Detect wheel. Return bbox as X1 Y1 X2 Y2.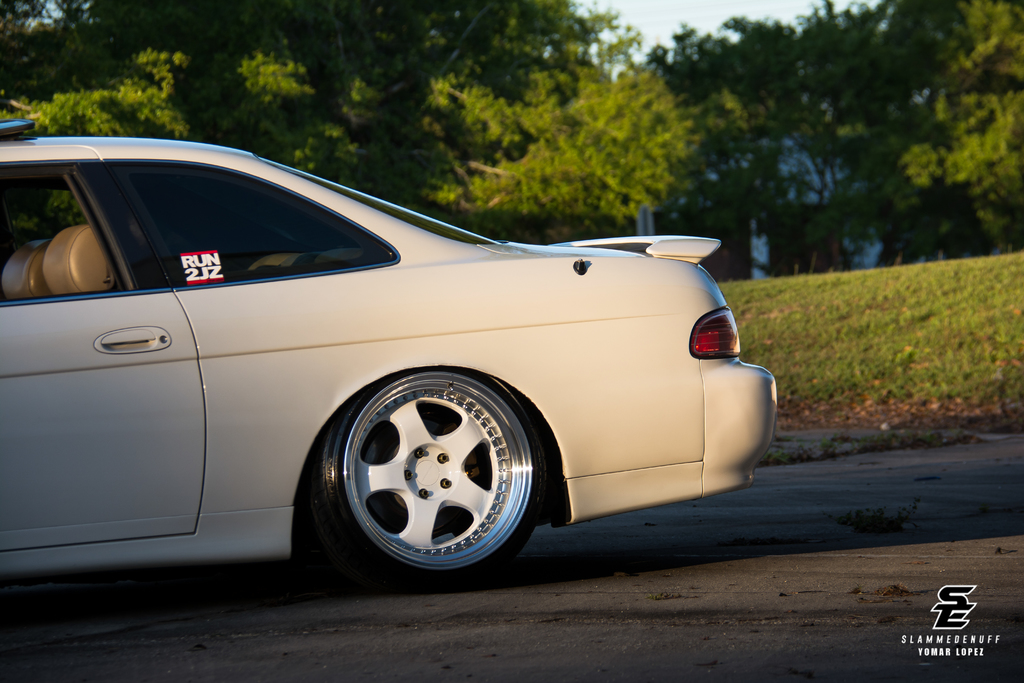
308 363 548 582.
